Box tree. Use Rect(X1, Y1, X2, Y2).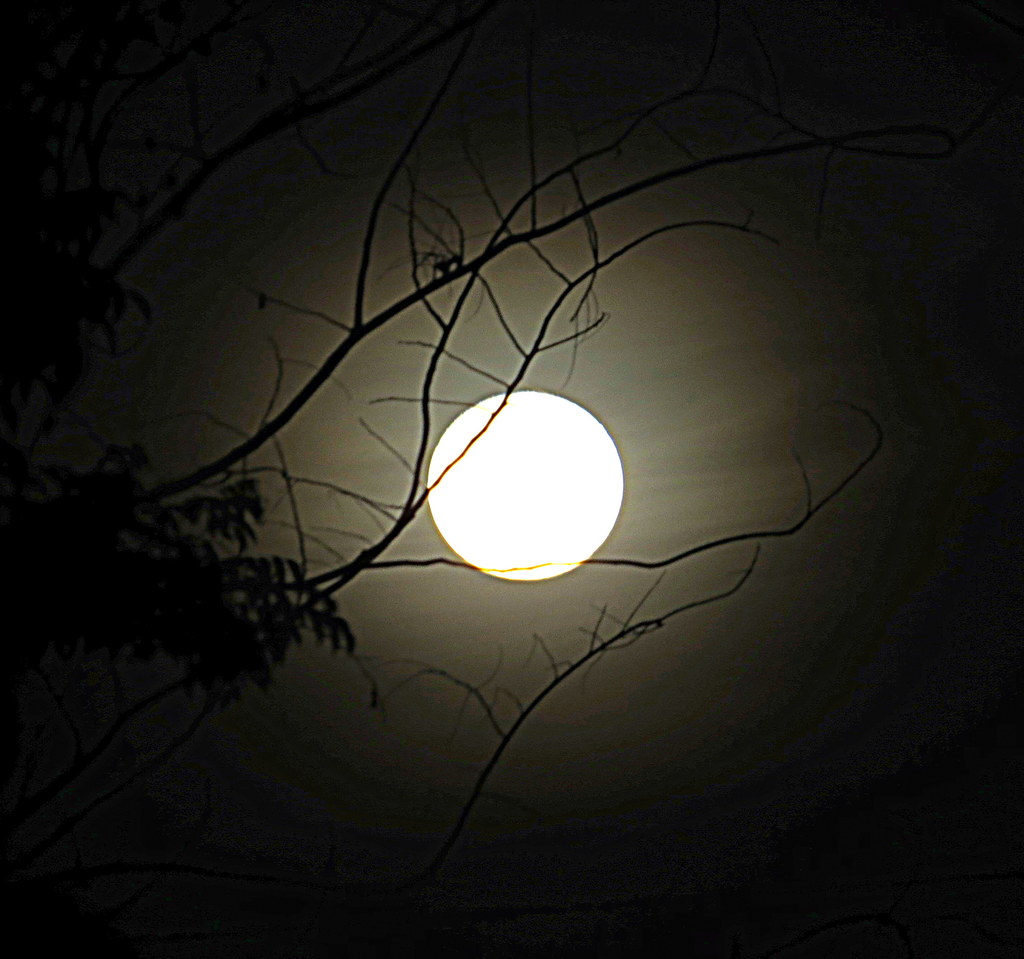
Rect(0, 3, 884, 955).
